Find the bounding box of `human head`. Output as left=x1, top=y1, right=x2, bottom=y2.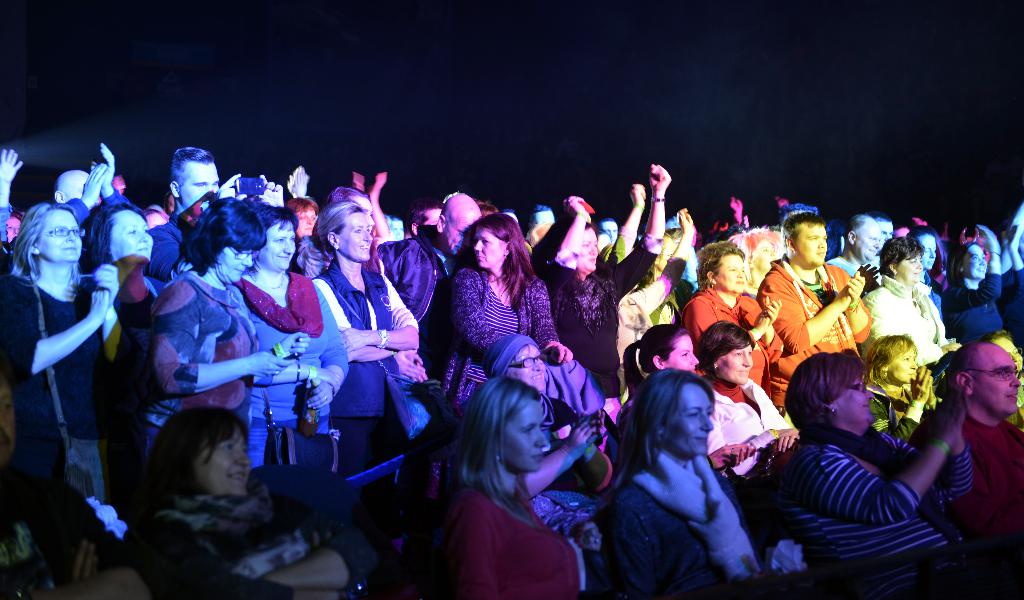
left=697, top=244, right=749, bottom=300.
